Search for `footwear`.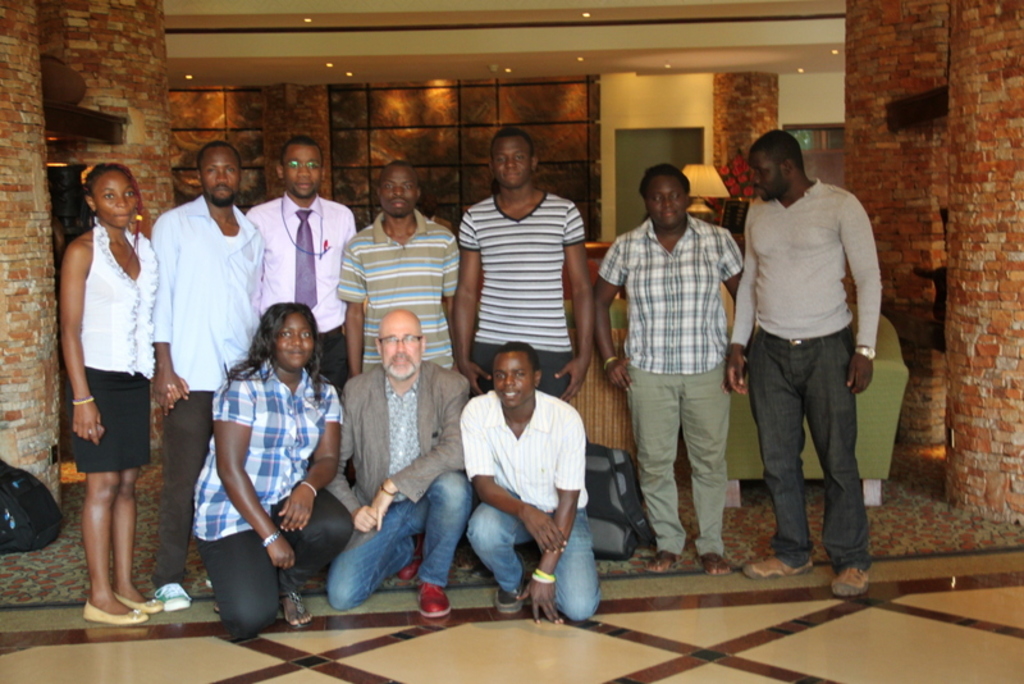
Found at (749, 553, 810, 576).
